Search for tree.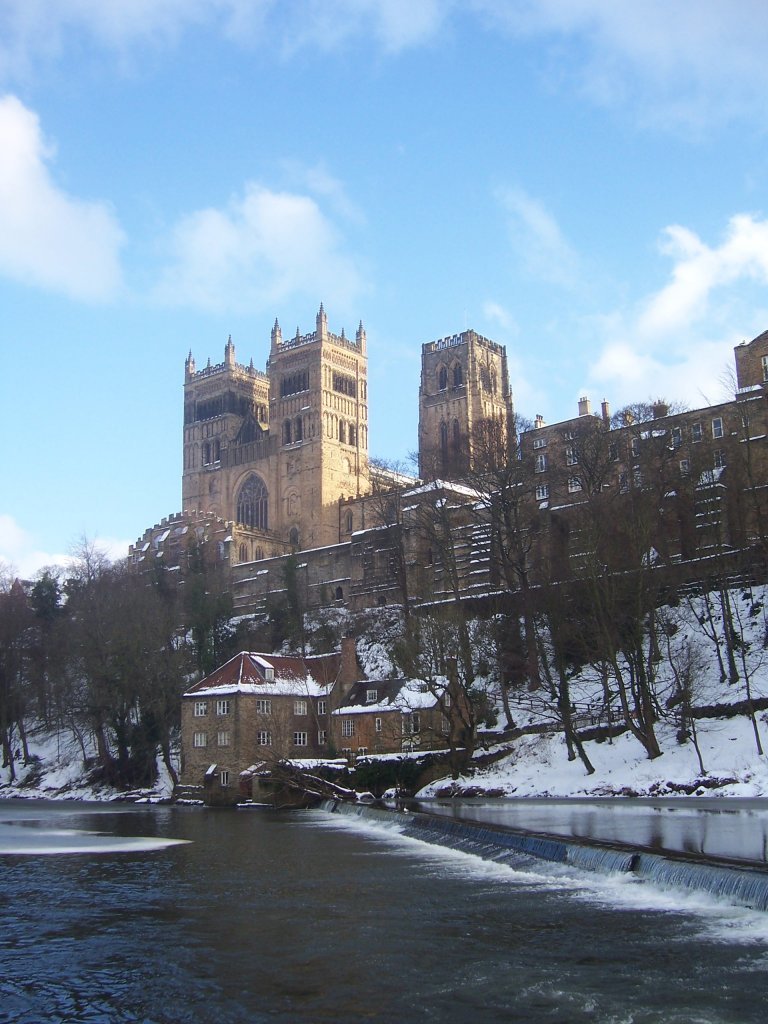
Found at l=31, t=513, r=182, b=809.
